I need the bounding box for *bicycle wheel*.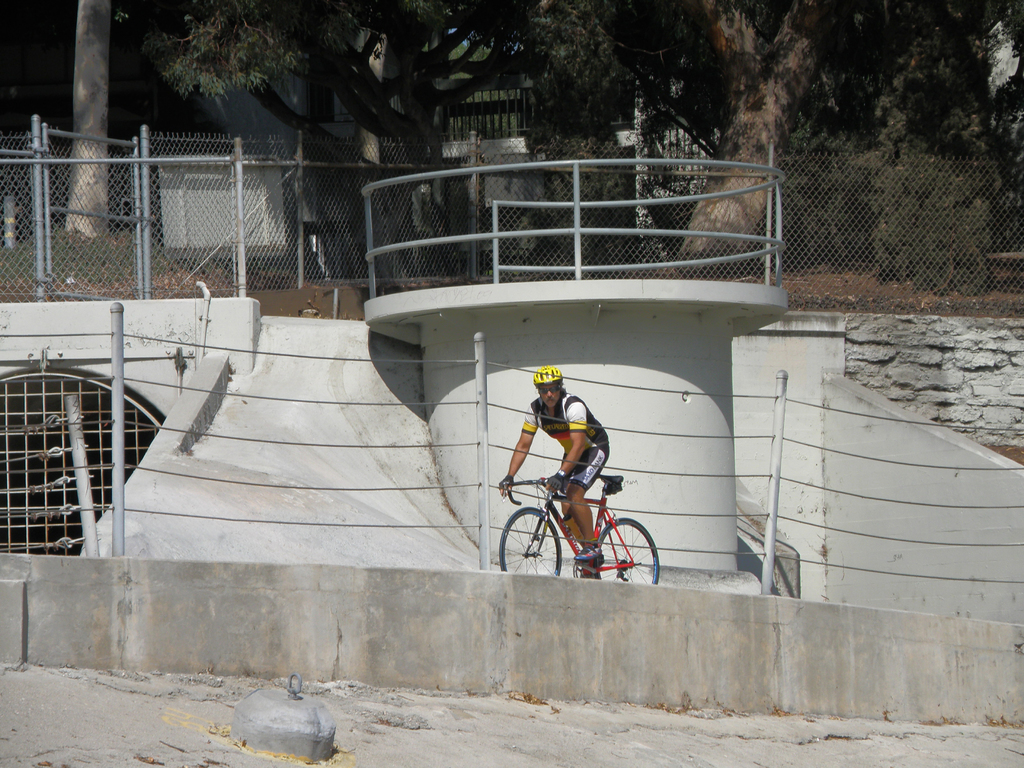
Here it is: BBox(597, 510, 650, 594).
